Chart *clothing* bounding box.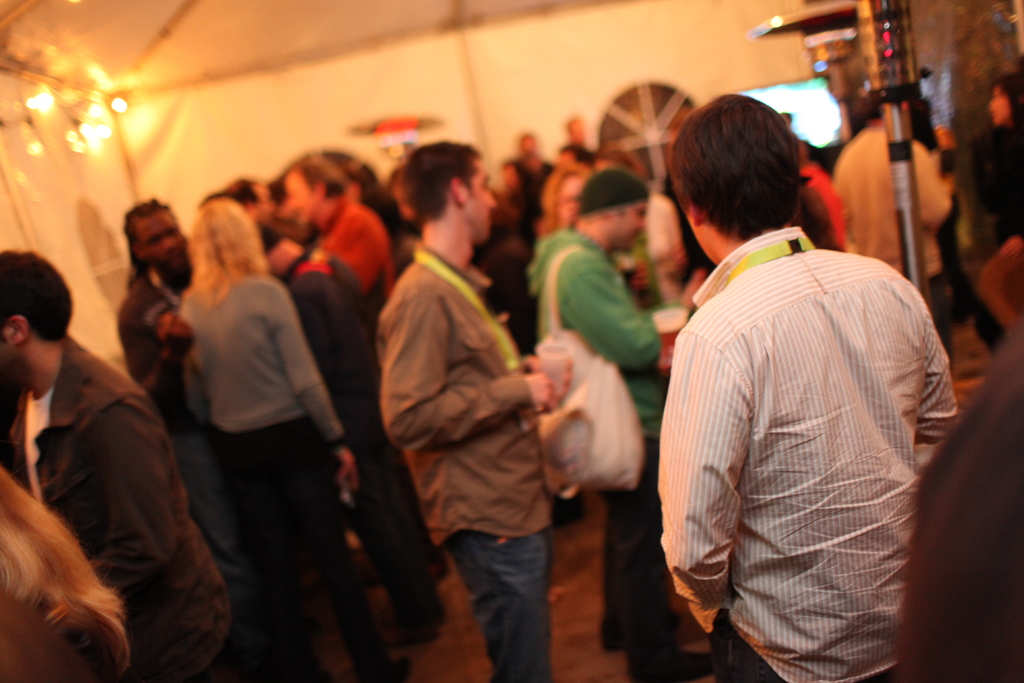
Charted: bbox=(971, 122, 1023, 239).
